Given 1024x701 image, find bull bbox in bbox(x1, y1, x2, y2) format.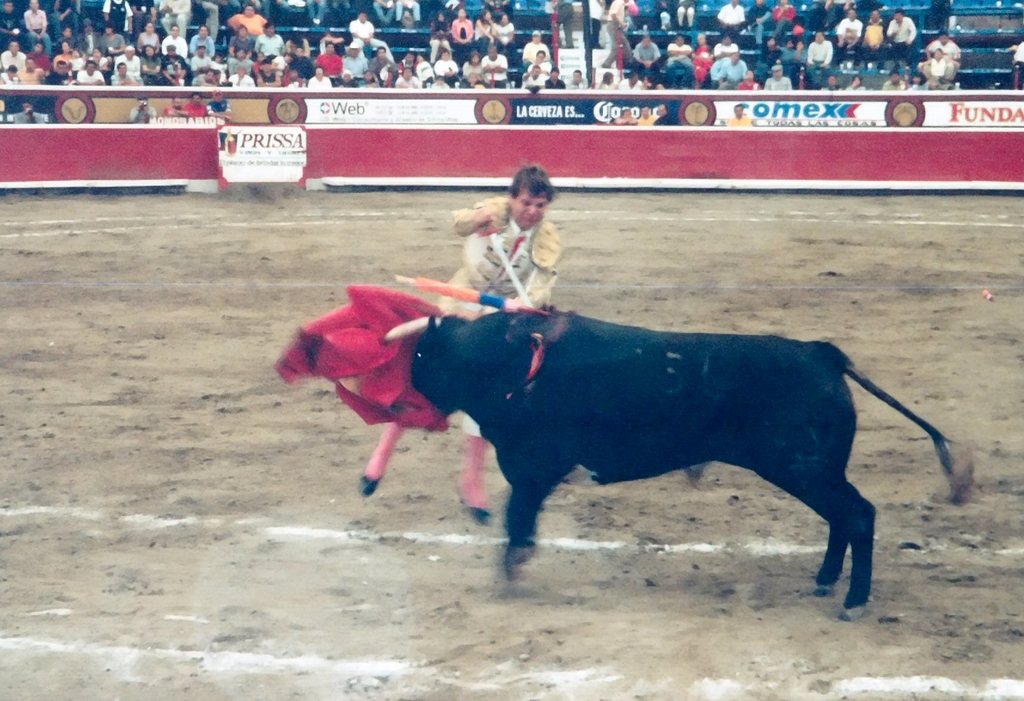
bbox(380, 301, 977, 622).
